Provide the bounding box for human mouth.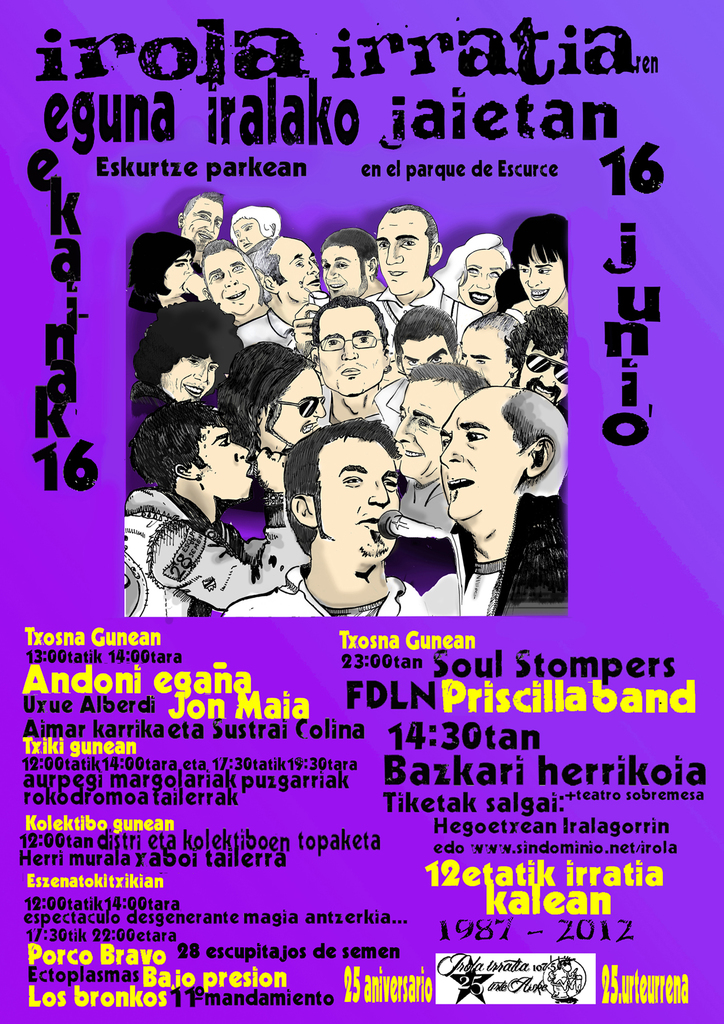
{"left": 536, "top": 385, "right": 556, "bottom": 397}.
